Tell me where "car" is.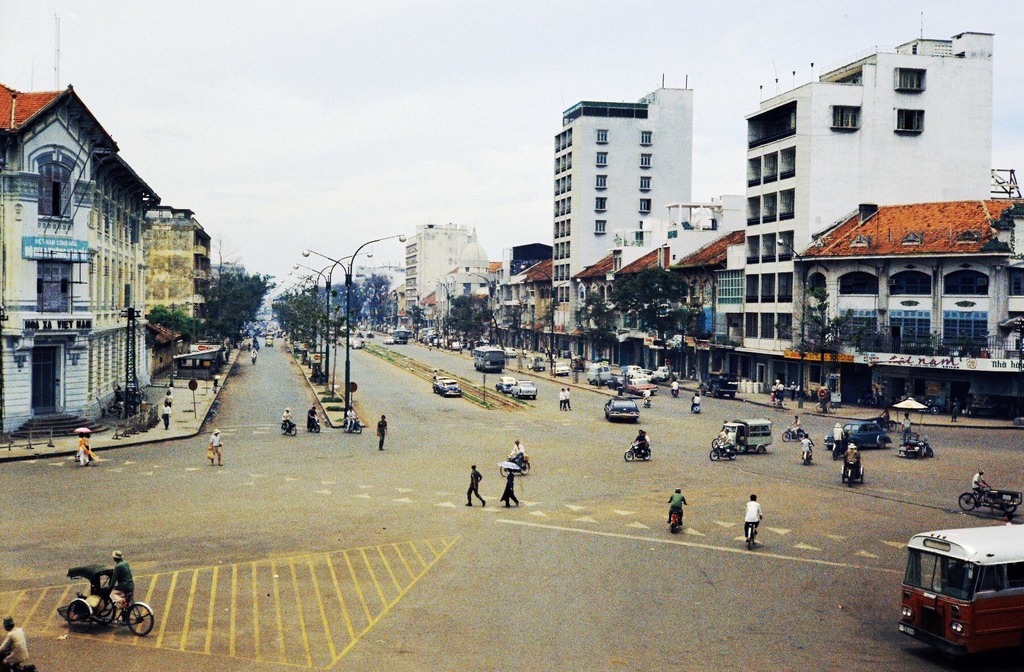
"car" is at 383/335/392/344.
